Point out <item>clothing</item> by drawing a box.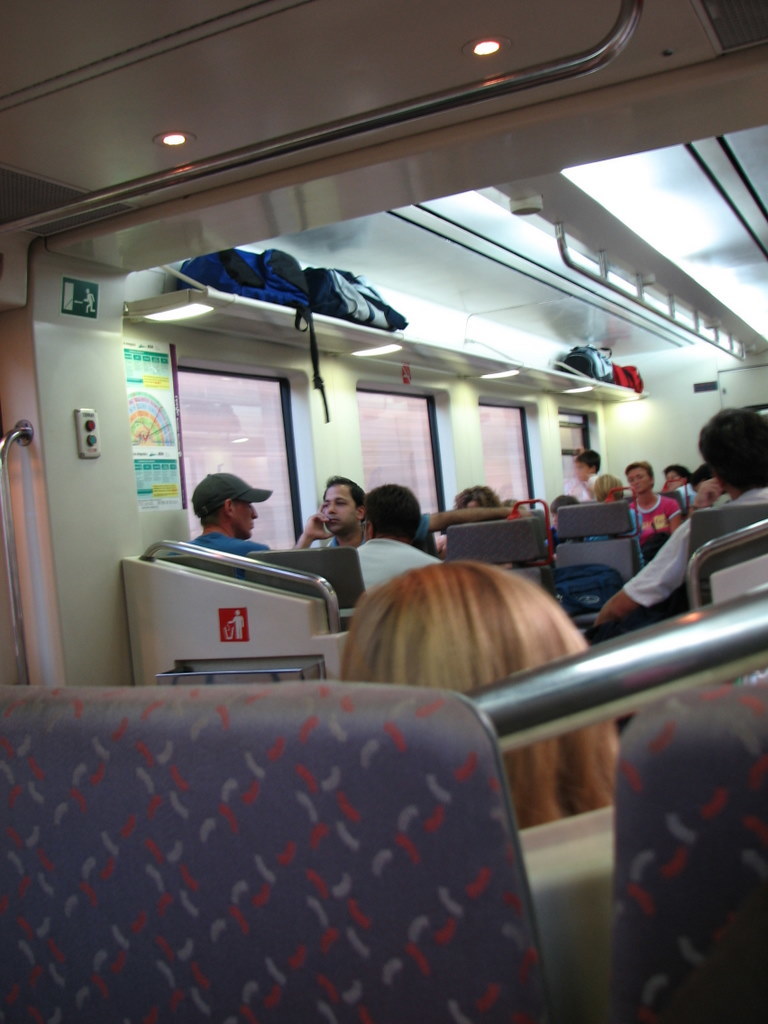
select_region(624, 490, 678, 547).
